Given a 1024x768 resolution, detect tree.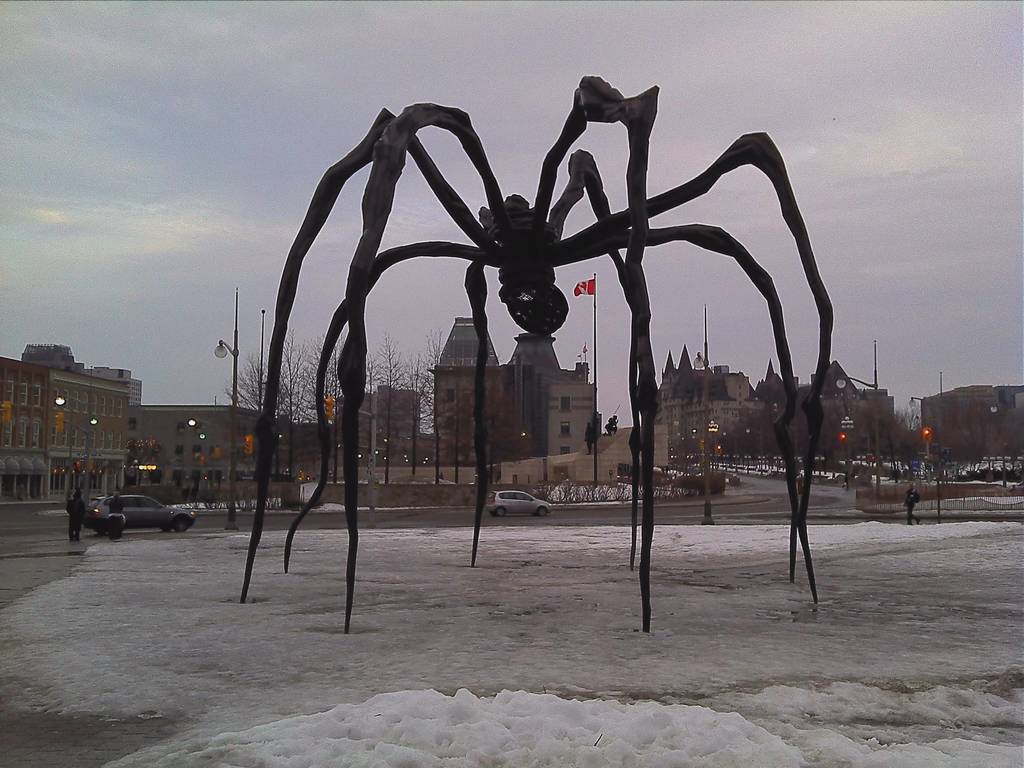
412/324/466/485.
